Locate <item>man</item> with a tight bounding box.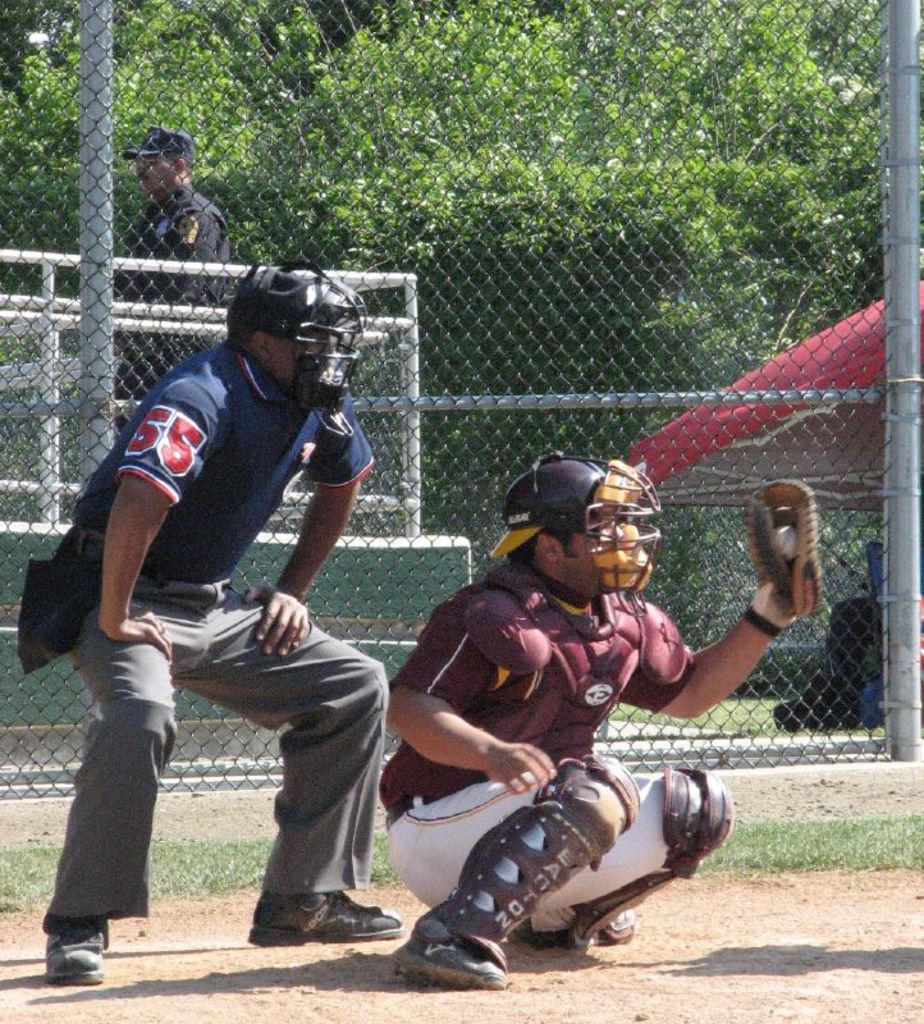
detection(366, 449, 824, 1001).
